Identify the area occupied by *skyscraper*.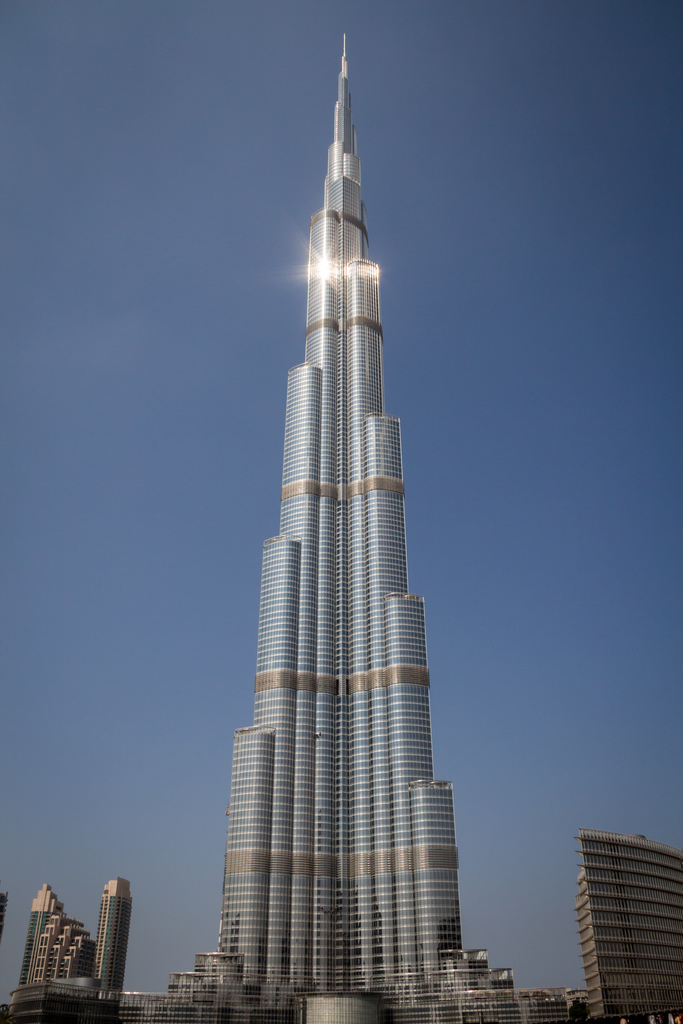
Area: (568,829,682,1023).
